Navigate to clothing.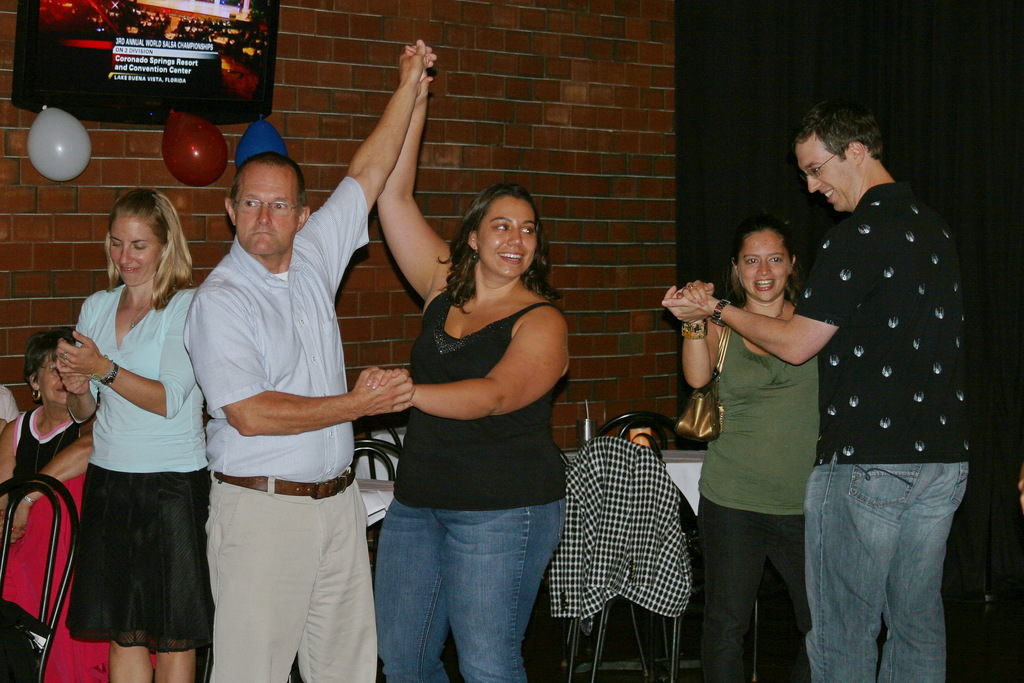
Navigation target: [left=0, top=451, right=129, bottom=682].
